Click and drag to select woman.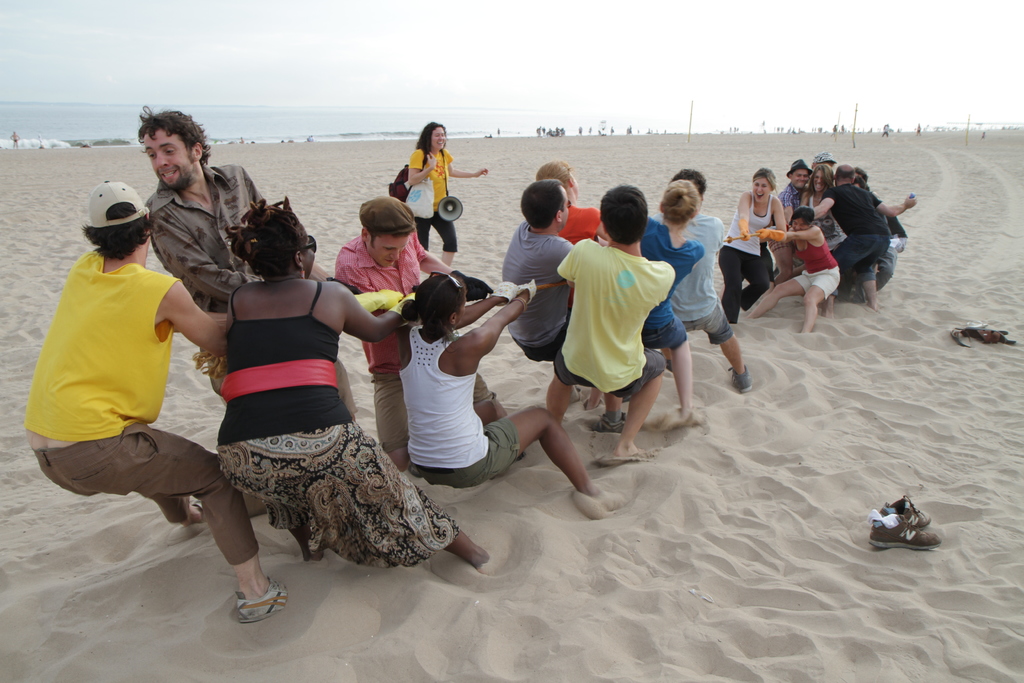
Selection: {"left": 748, "top": 203, "right": 841, "bottom": 334}.
